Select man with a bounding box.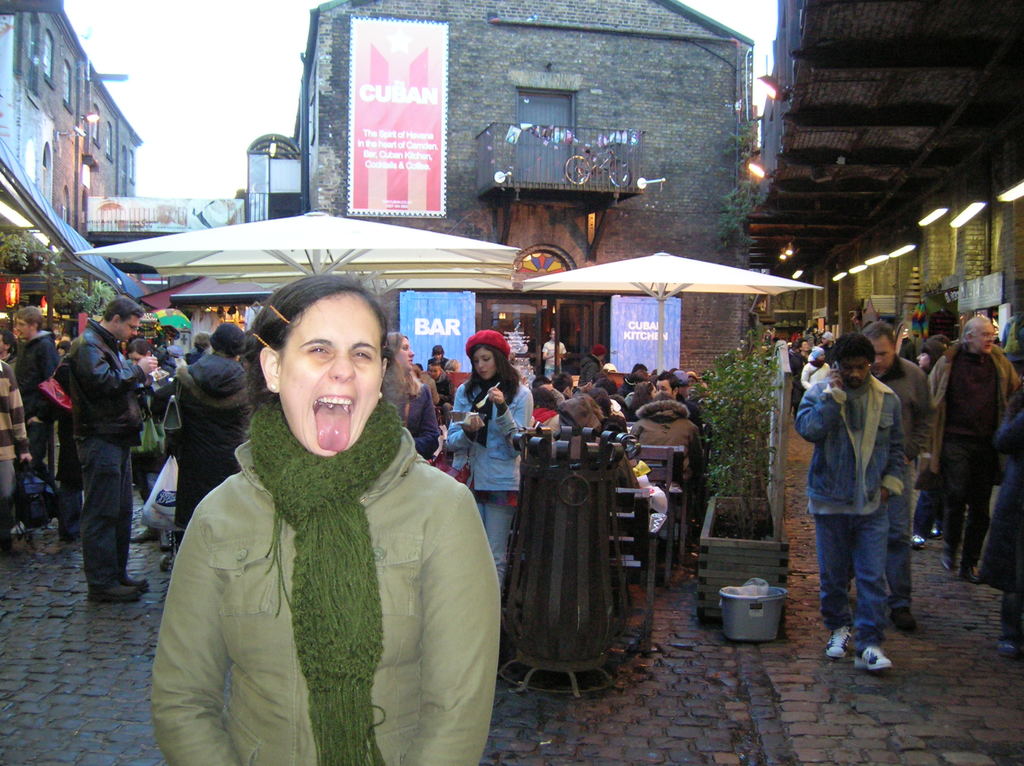
select_region(60, 301, 156, 601).
